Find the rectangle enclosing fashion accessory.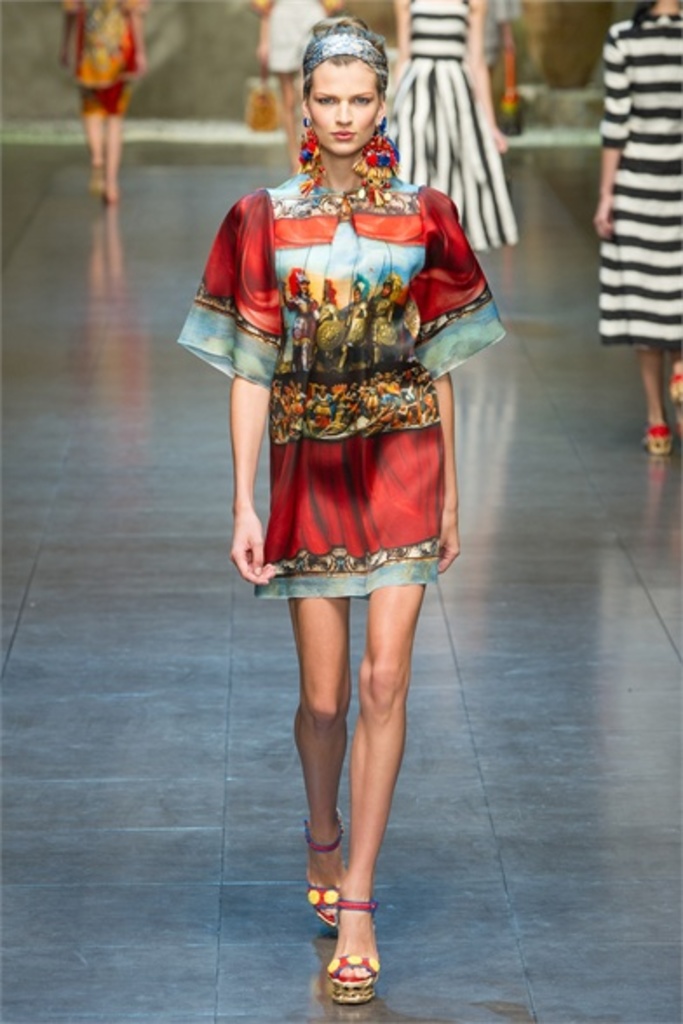
bbox=(303, 21, 389, 94).
